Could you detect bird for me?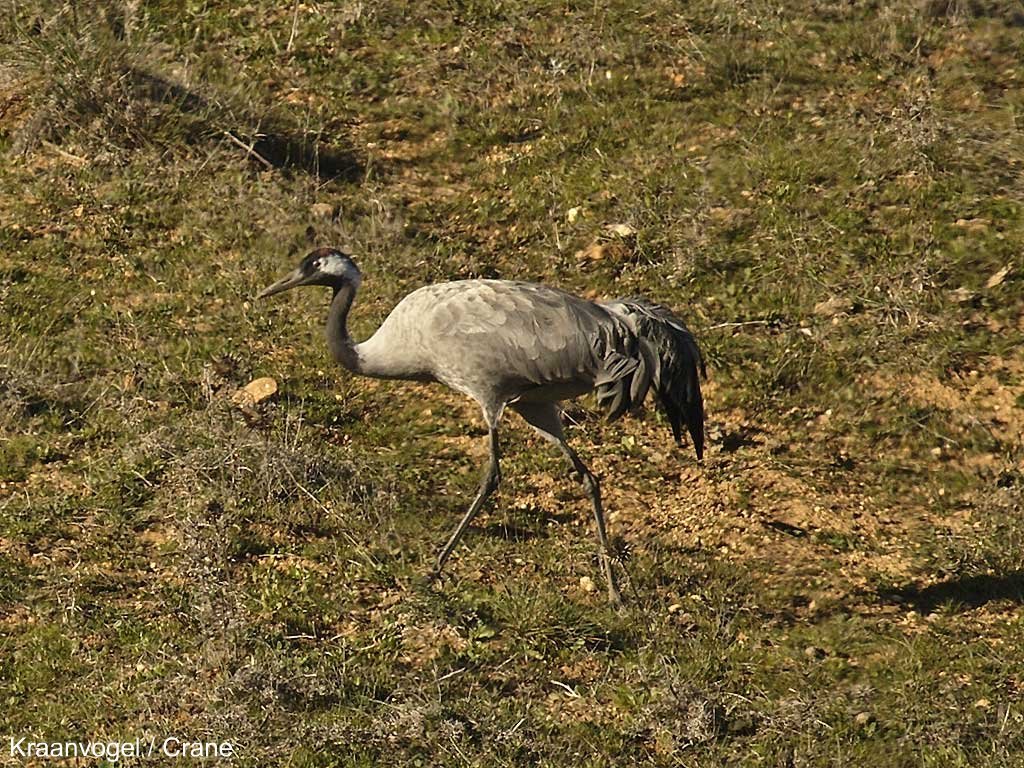
Detection result: {"left": 246, "top": 241, "right": 719, "bottom": 577}.
